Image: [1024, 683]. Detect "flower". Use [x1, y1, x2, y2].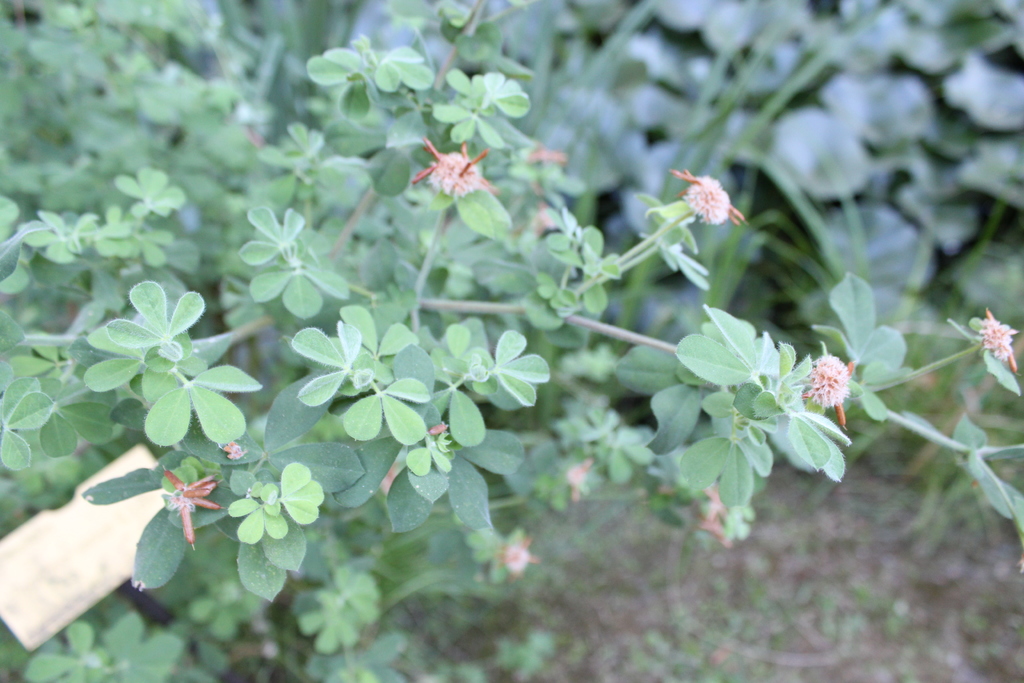
[505, 541, 531, 572].
